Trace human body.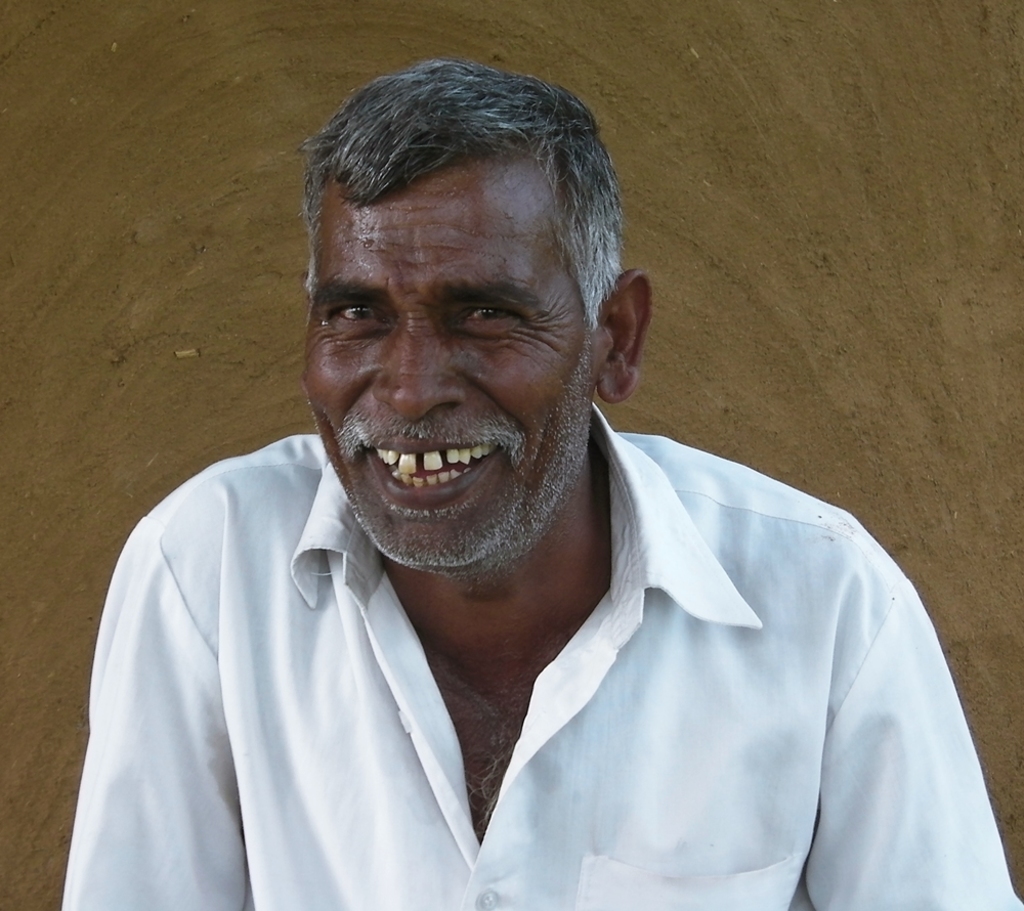
Traced to bbox=(97, 209, 1000, 910).
